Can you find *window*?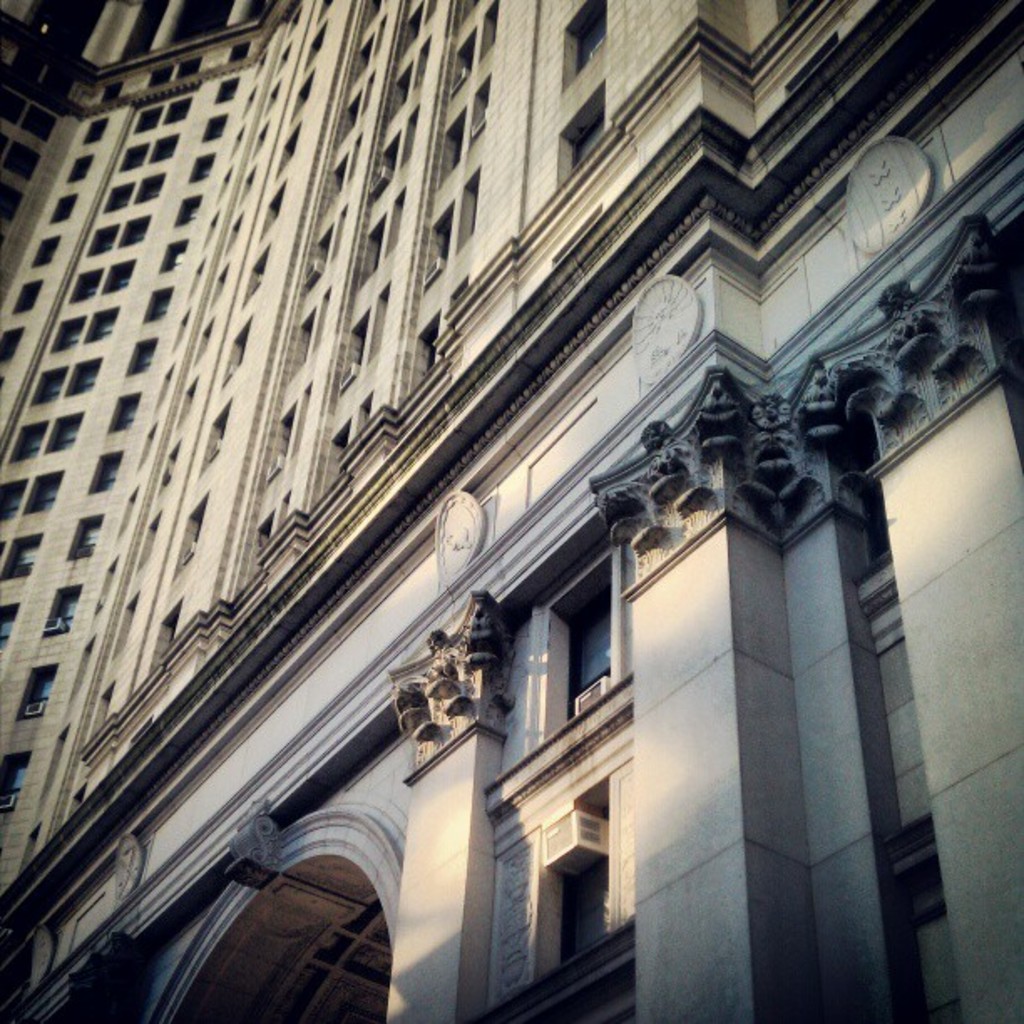
Yes, bounding box: <box>550,82,606,187</box>.
